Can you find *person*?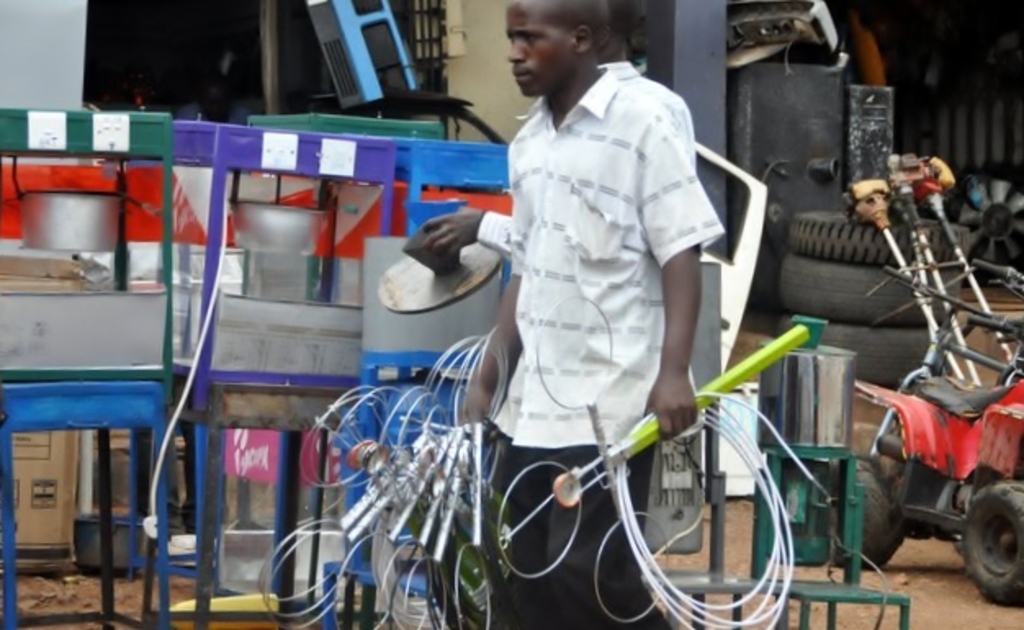
Yes, bounding box: (414,0,721,628).
